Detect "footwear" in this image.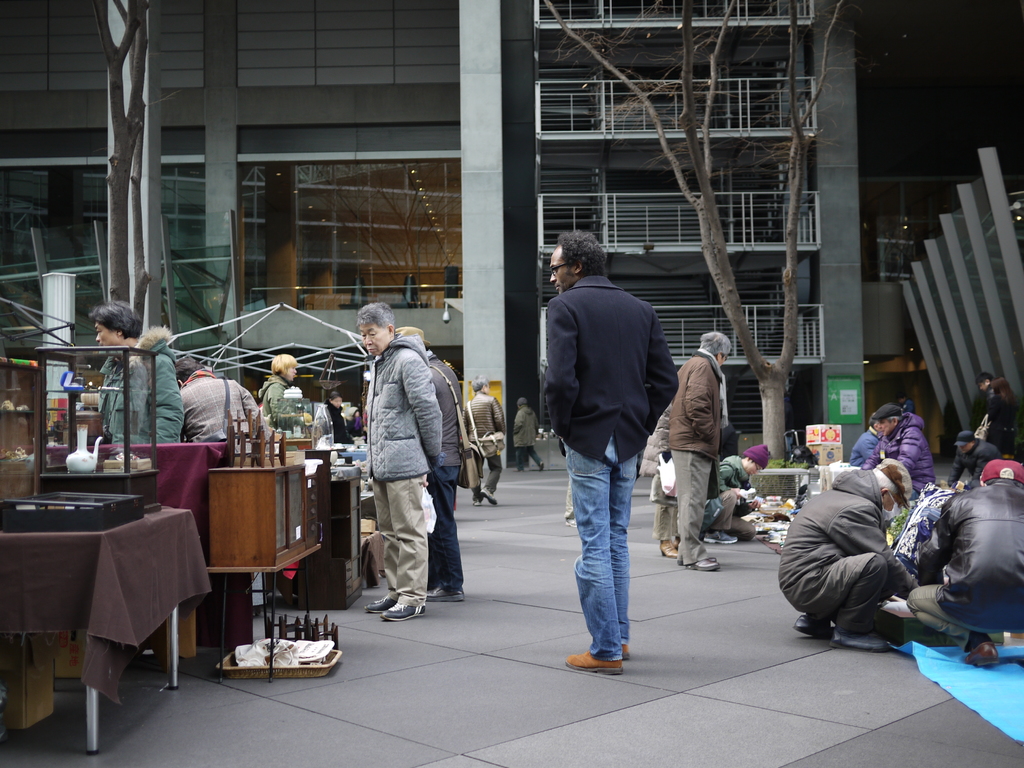
Detection: x1=676 y1=556 x2=684 y2=566.
